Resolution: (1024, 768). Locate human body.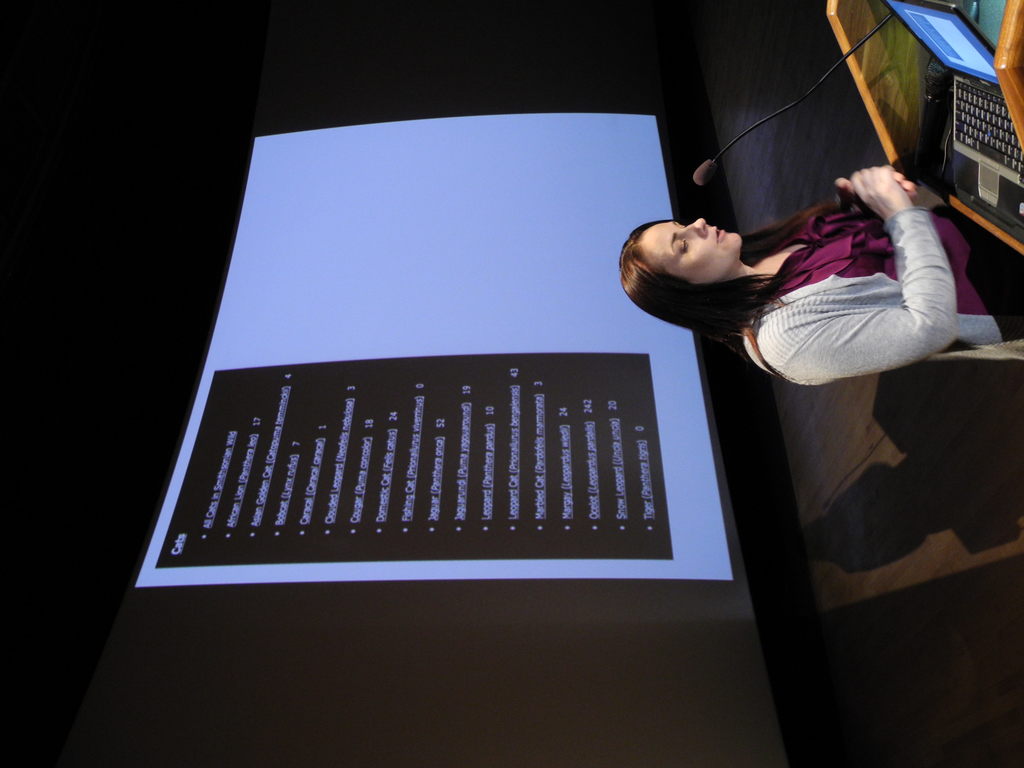
[x1=612, y1=160, x2=1023, y2=389].
